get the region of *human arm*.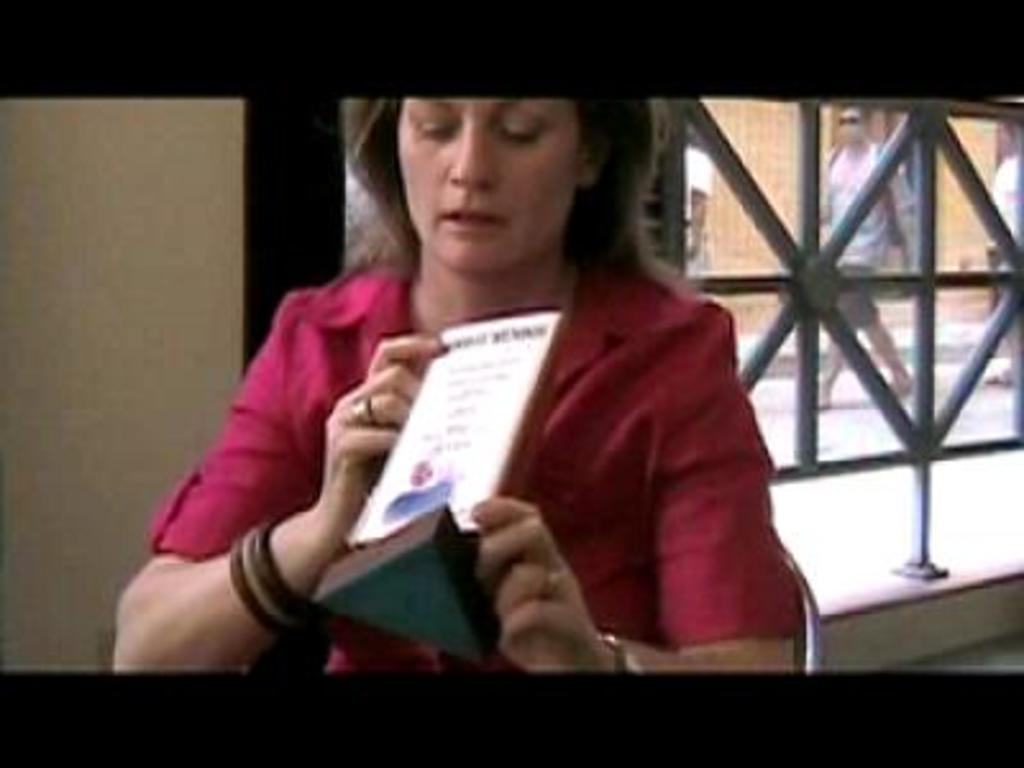
474, 310, 799, 671.
